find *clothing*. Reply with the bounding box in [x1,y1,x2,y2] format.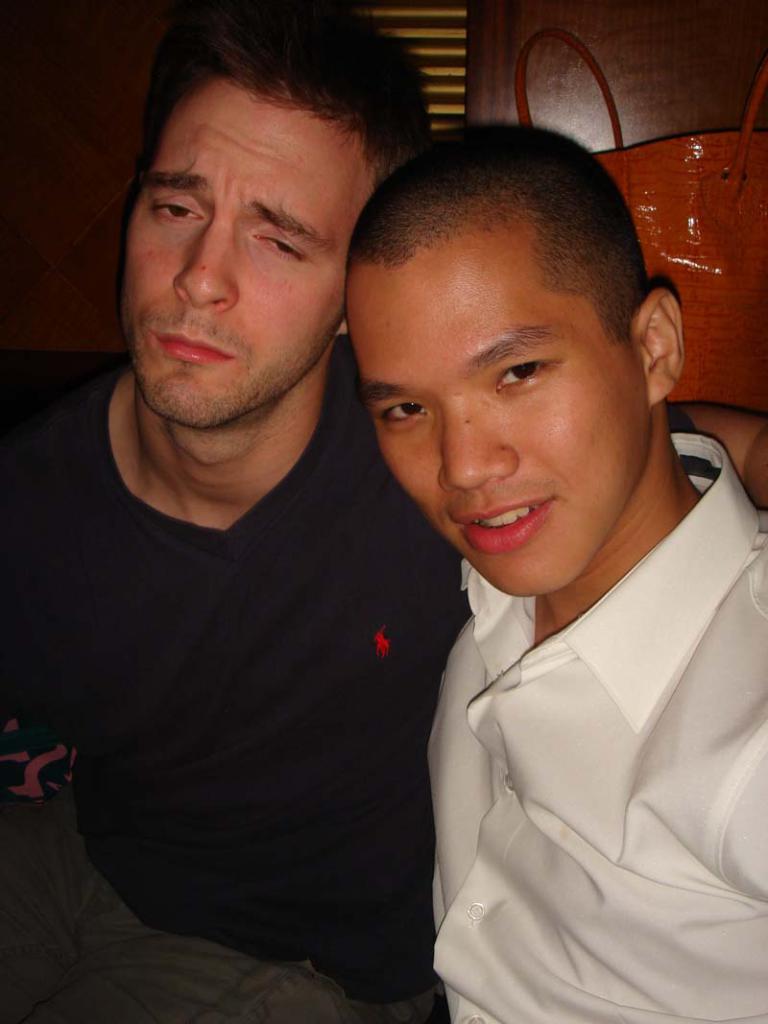
[0,323,441,1023].
